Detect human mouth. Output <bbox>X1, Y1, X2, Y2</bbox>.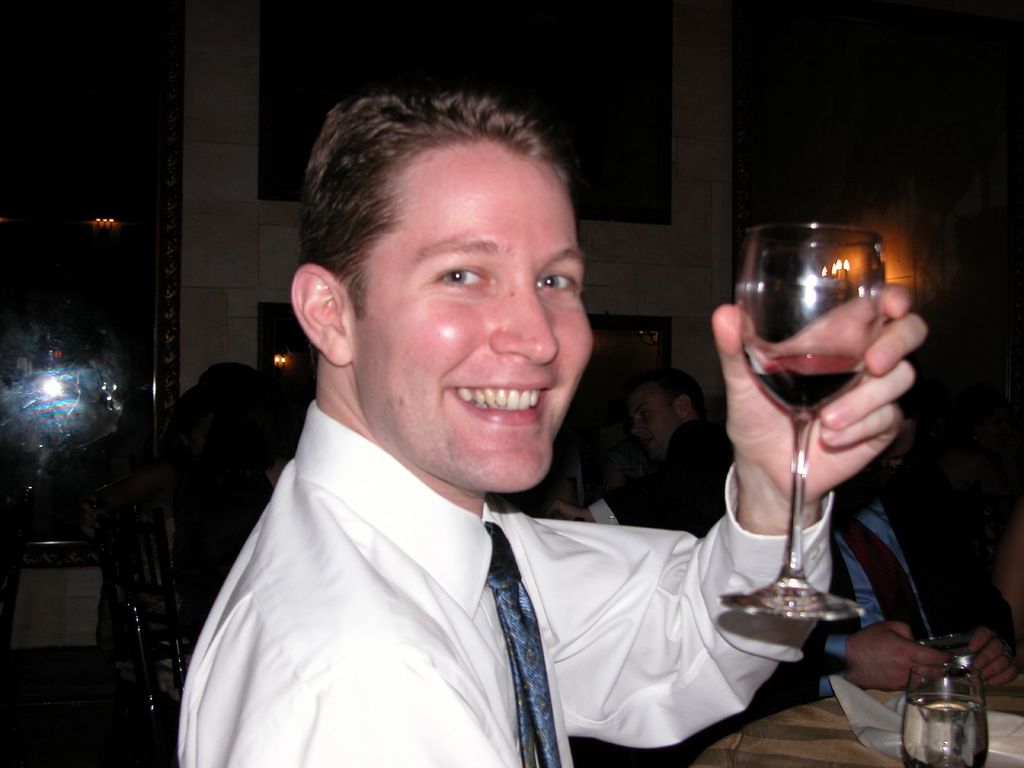
<bbox>445, 374, 559, 447</bbox>.
